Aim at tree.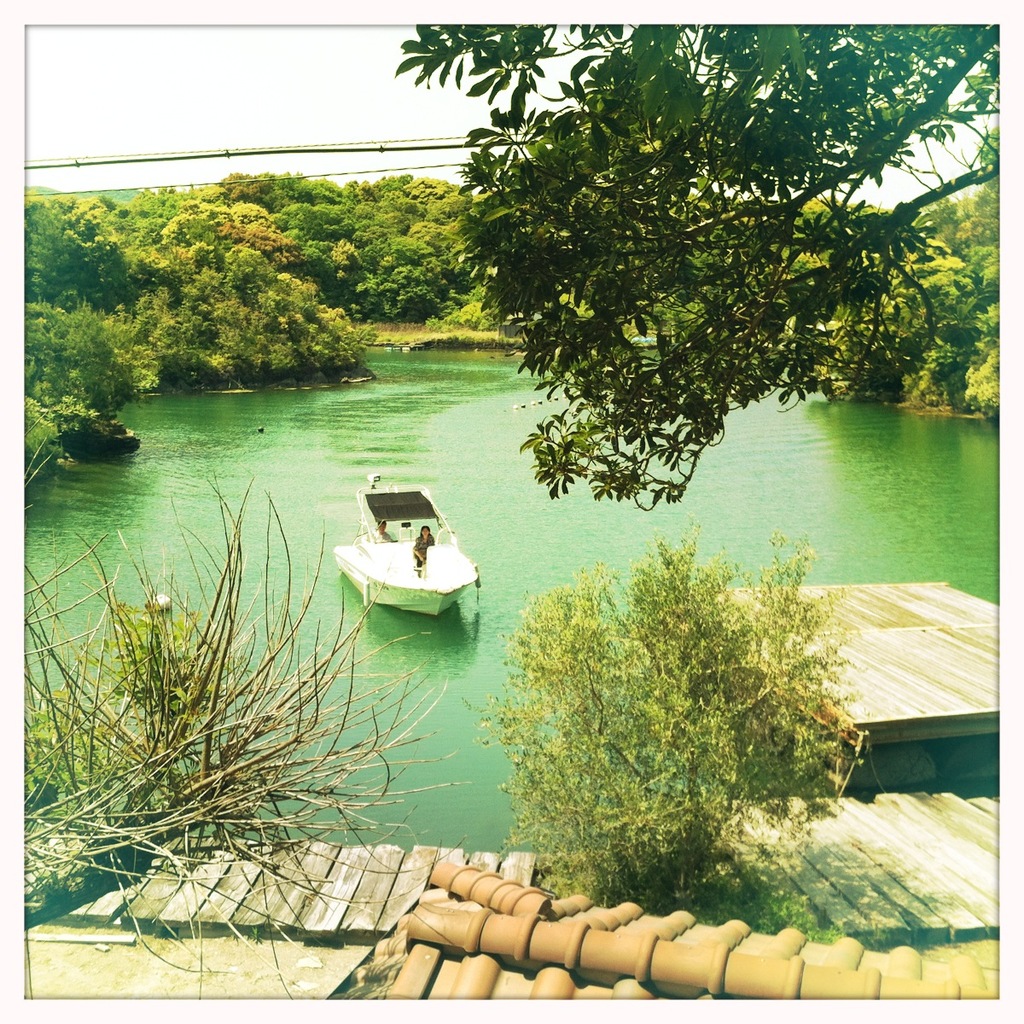
Aimed at <bbox>379, 195, 436, 241</bbox>.
